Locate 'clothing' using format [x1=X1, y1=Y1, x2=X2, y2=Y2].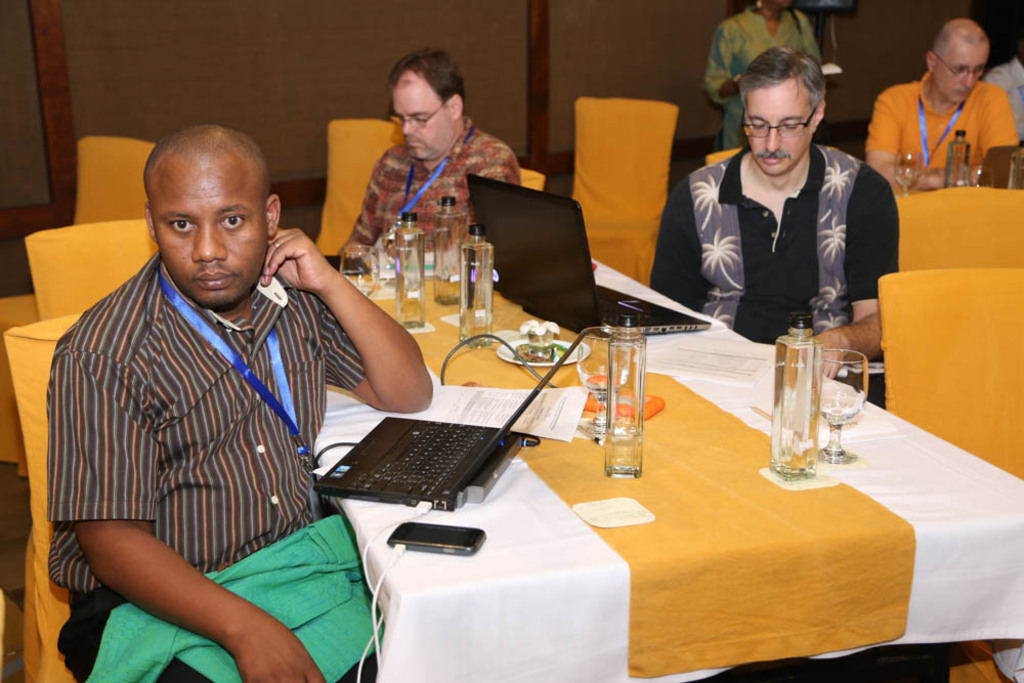
[x1=863, y1=68, x2=1021, y2=180].
